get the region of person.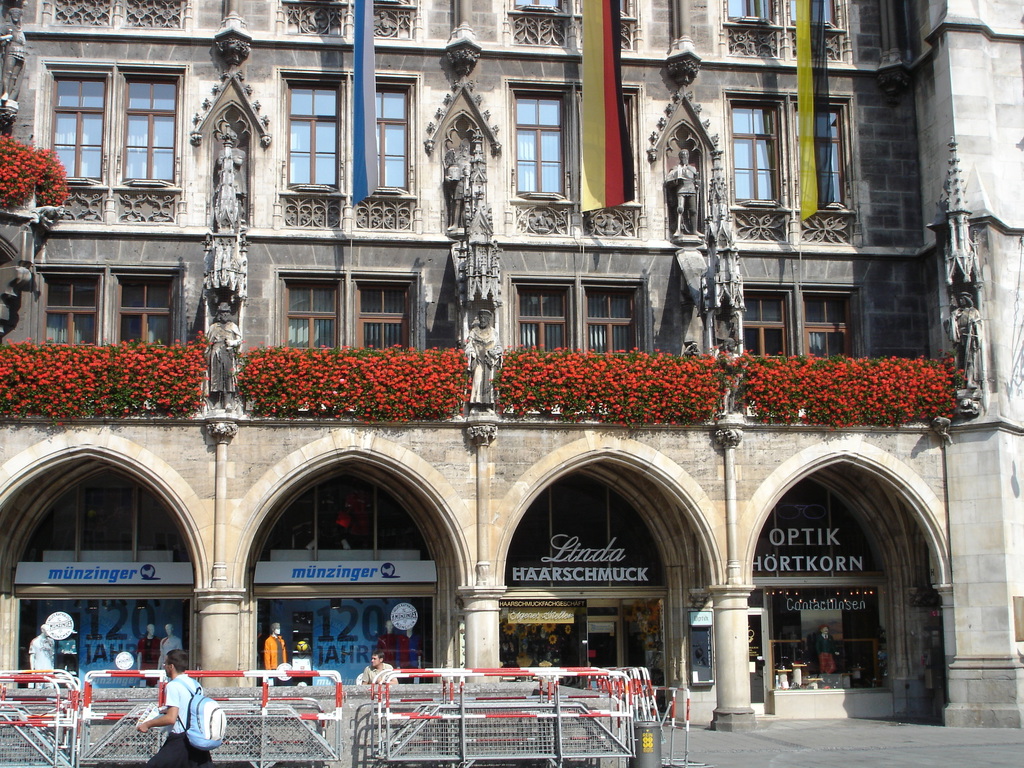
bbox(263, 617, 290, 682).
